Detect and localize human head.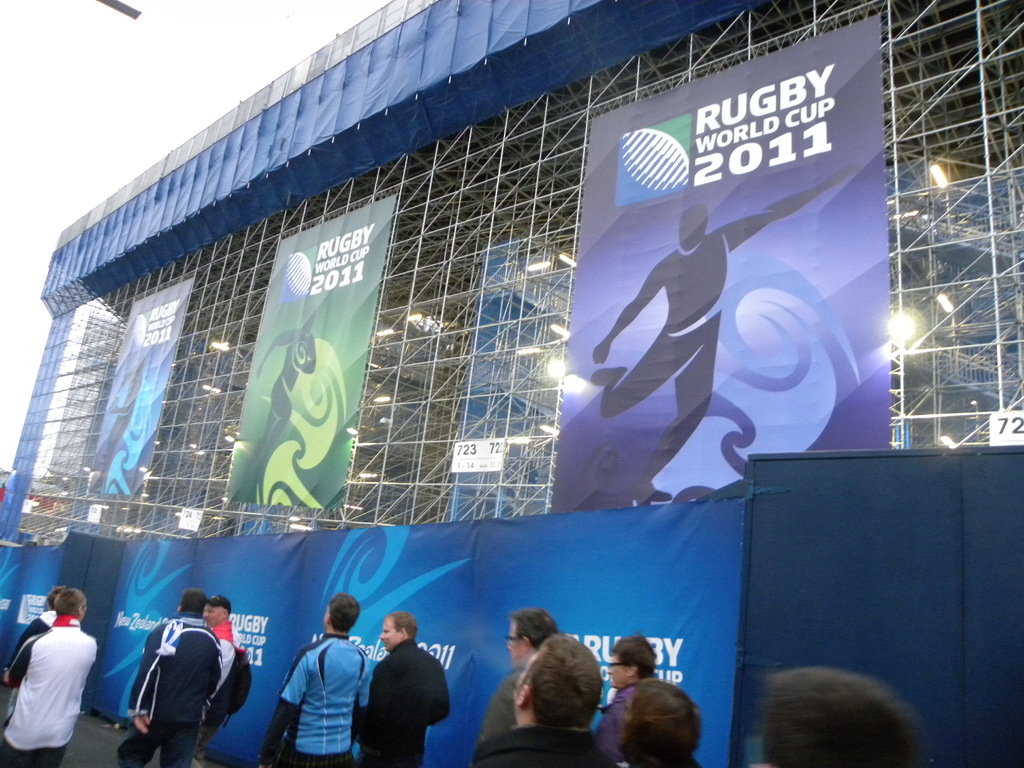
Localized at 744:664:916:767.
